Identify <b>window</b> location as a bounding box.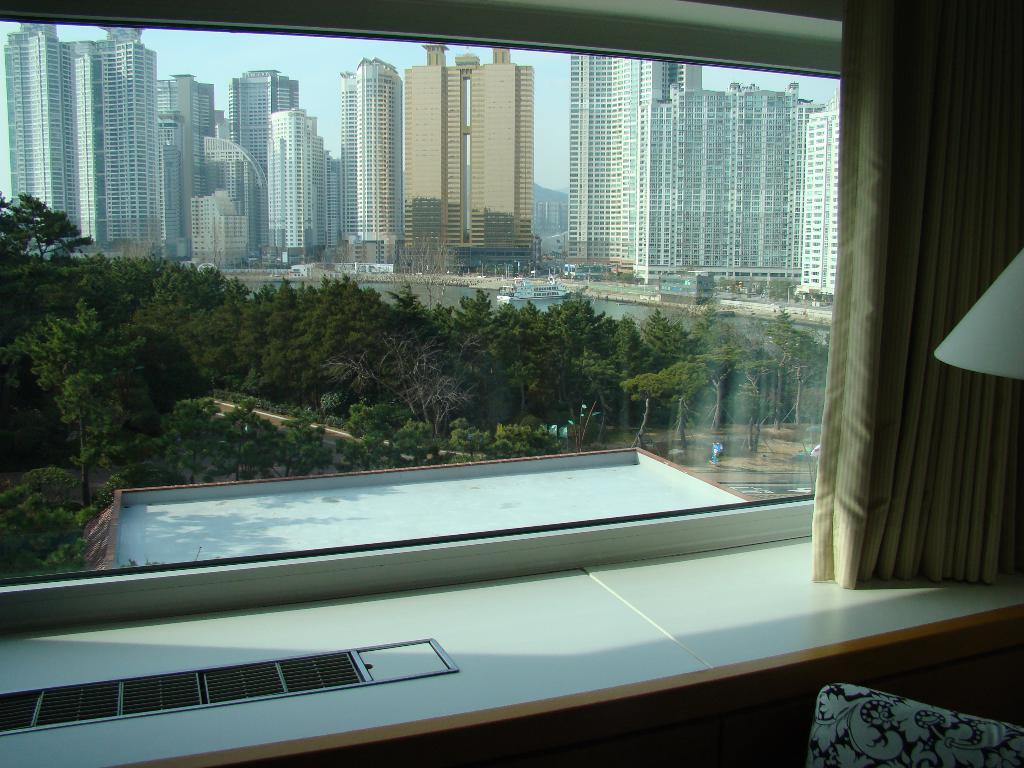
<box>0,0,1023,767</box>.
